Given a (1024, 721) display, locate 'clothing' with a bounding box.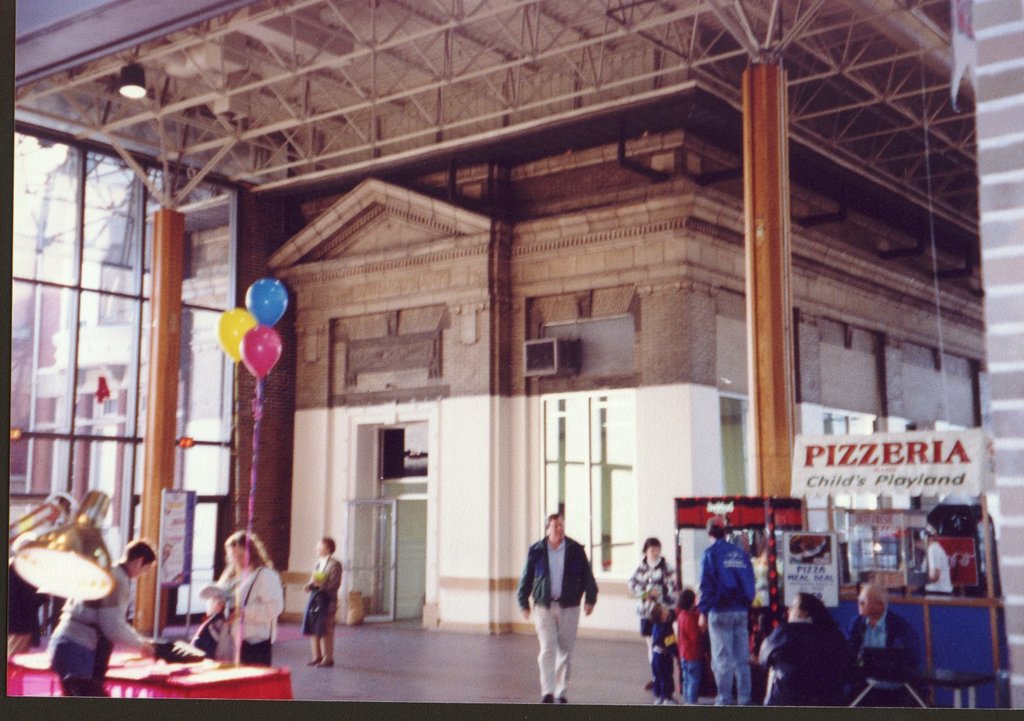
Located: left=48, top=563, right=145, bottom=699.
